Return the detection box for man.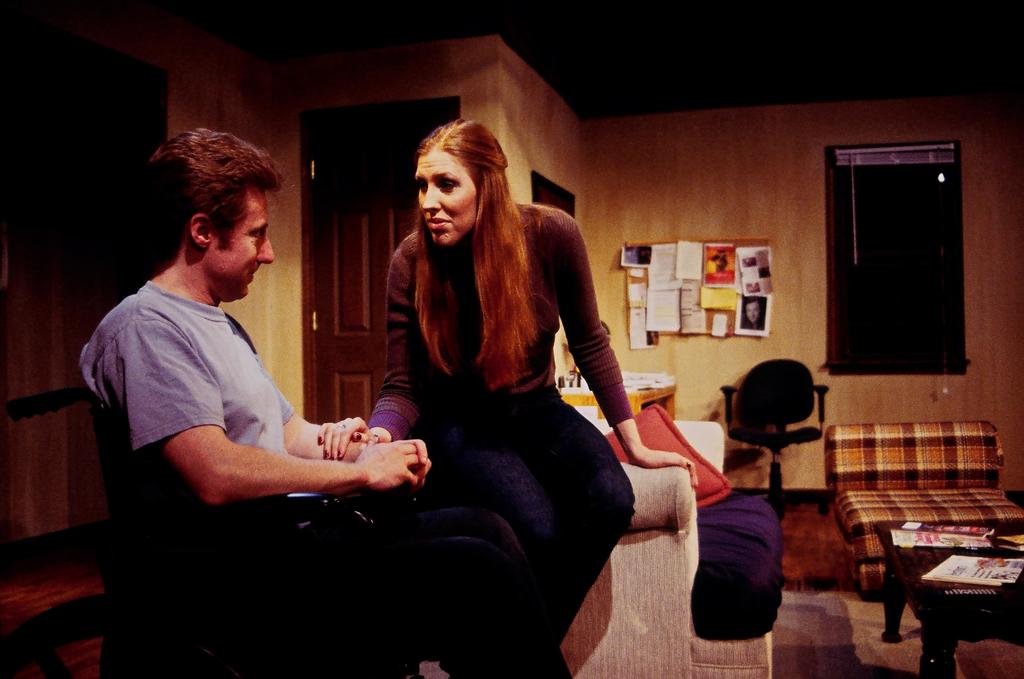
84/146/395/573.
